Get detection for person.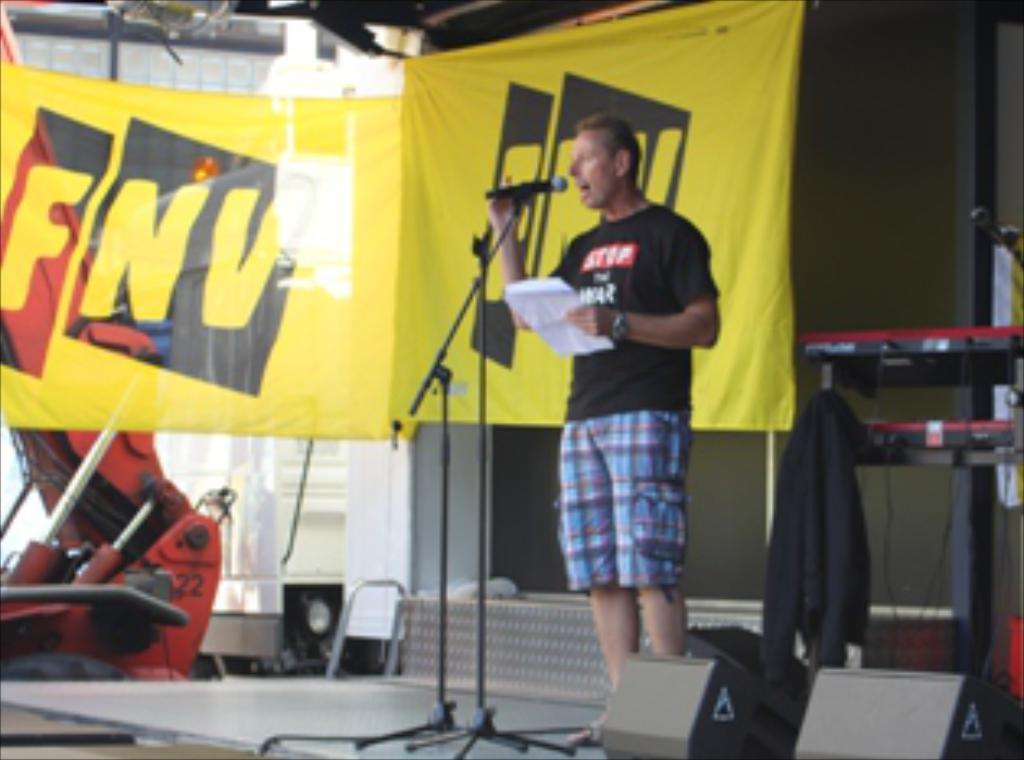
Detection: region(522, 85, 737, 721).
